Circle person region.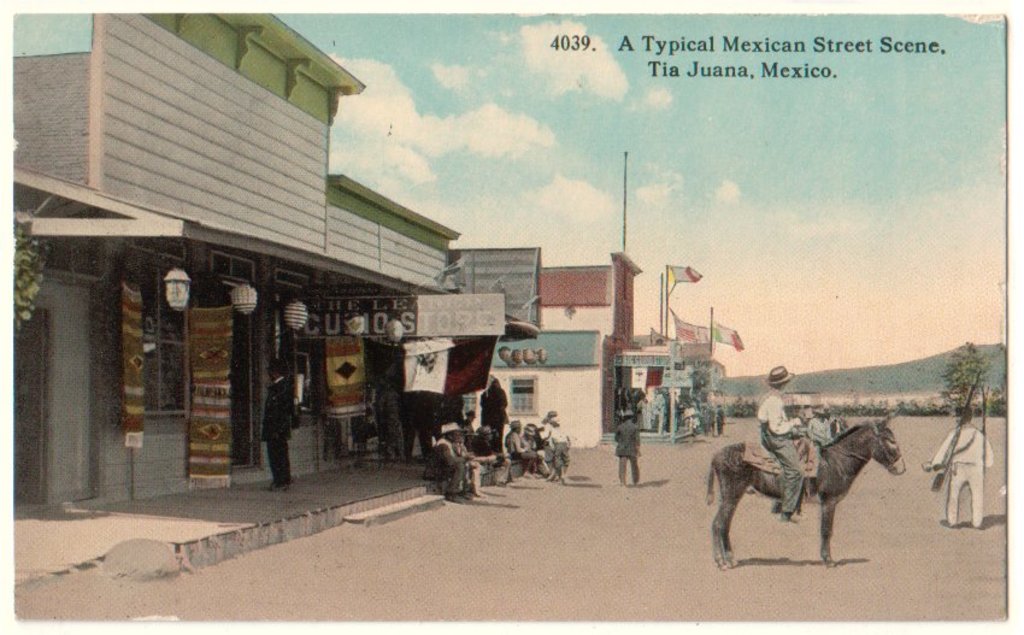
Region: (251, 360, 294, 488).
